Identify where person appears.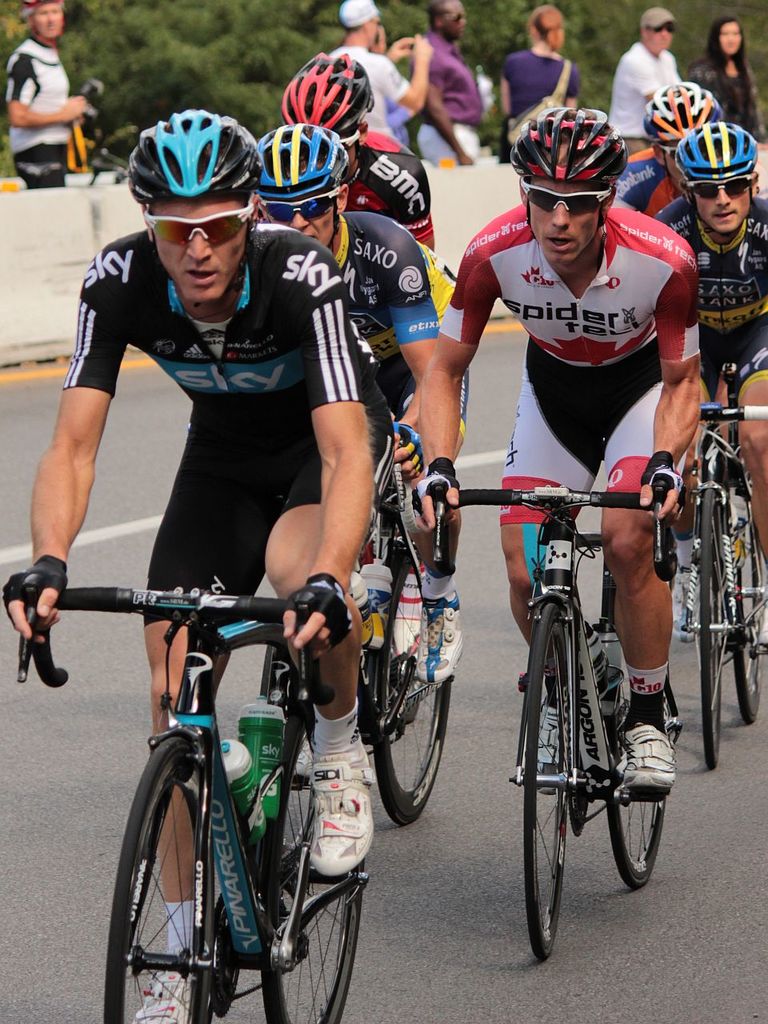
Appears at {"x1": 607, "y1": 10, "x2": 686, "y2": 166}.
